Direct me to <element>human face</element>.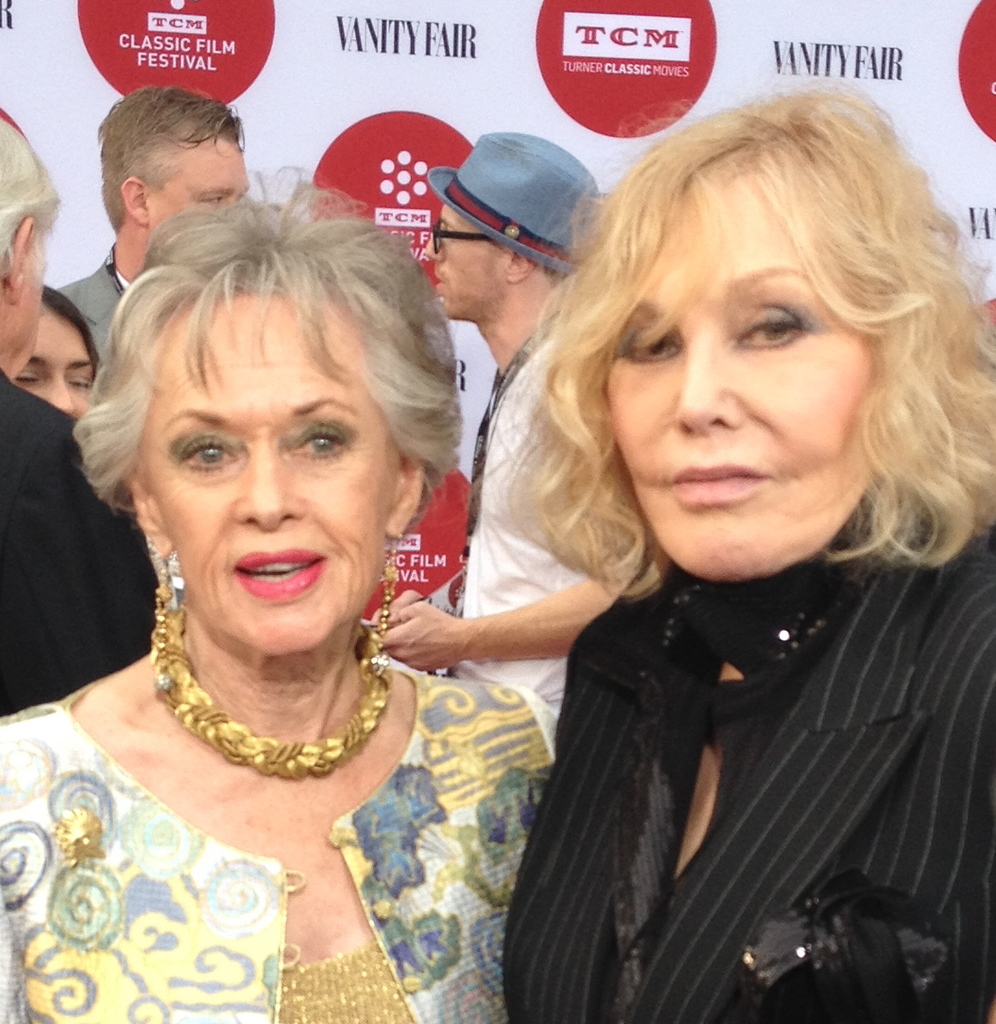
Direction: {"x1": 610, "y1": 184, "x2": 880, "y2": 582}.
